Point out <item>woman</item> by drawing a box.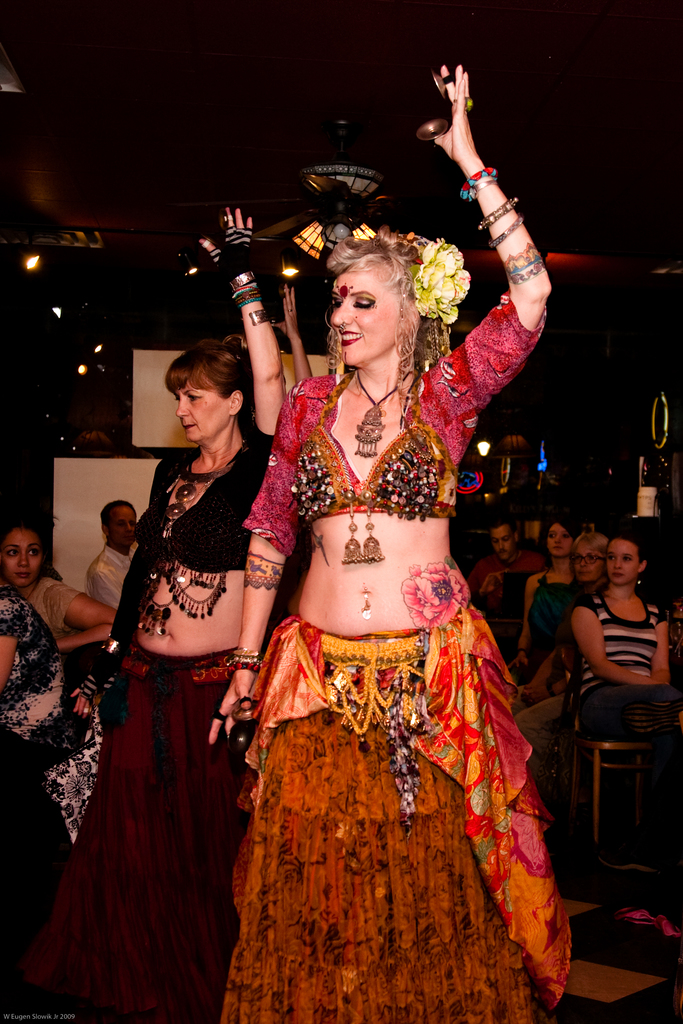
<box>234,121,552,1023</box>.
